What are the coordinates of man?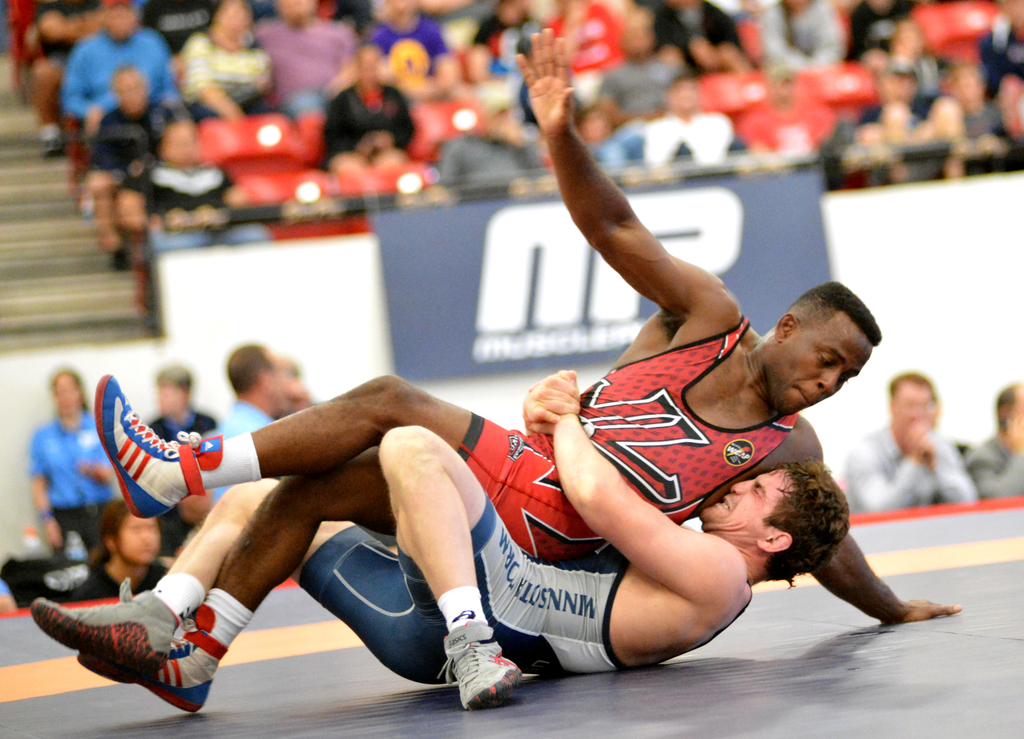
detection(967, 380, 1023, 501).
